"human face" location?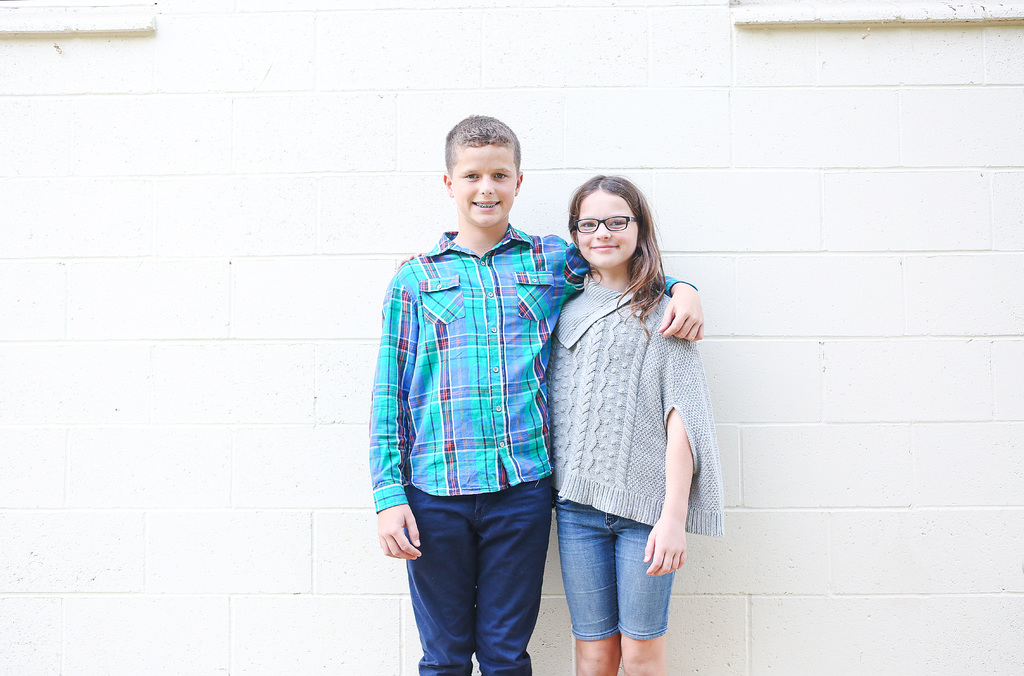
left=450, top=149, right=518, bottom=222
